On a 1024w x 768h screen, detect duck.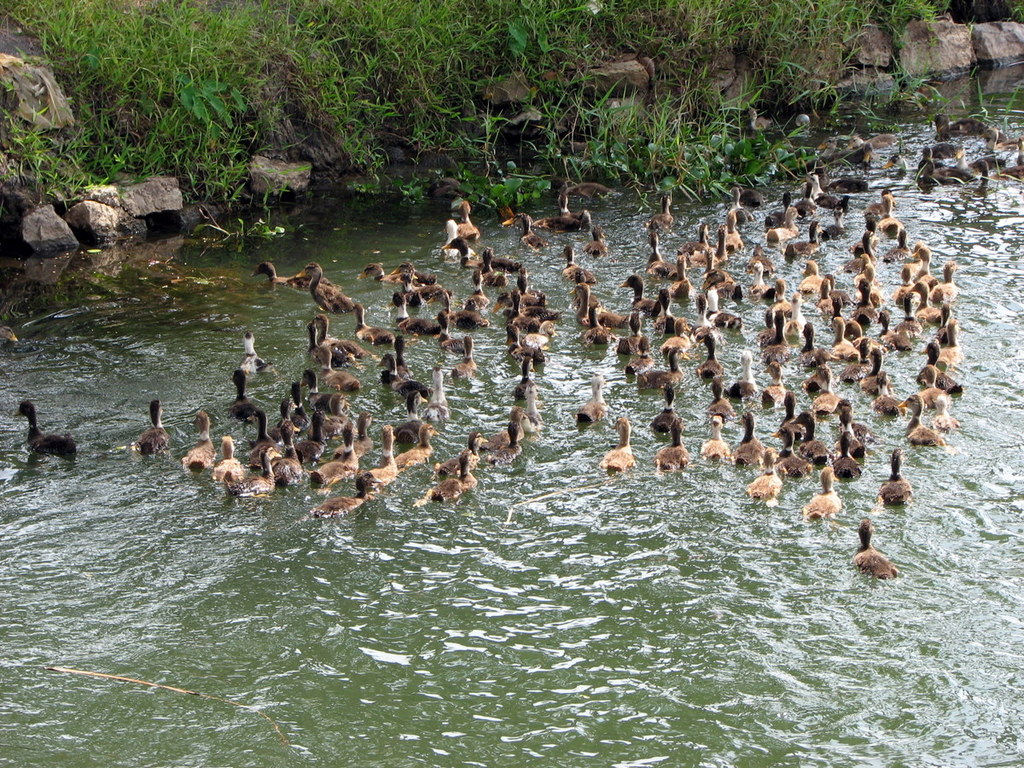
rect(918, 363, 934, 410).
